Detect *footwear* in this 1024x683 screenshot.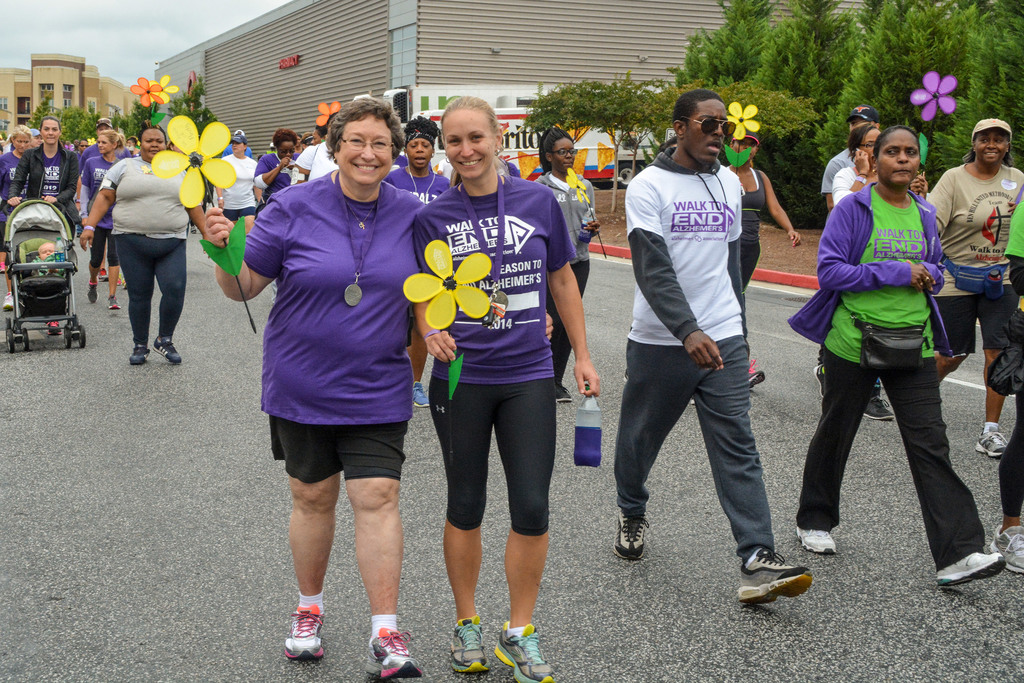
Detection: rect(488, 617, 552, 682).
